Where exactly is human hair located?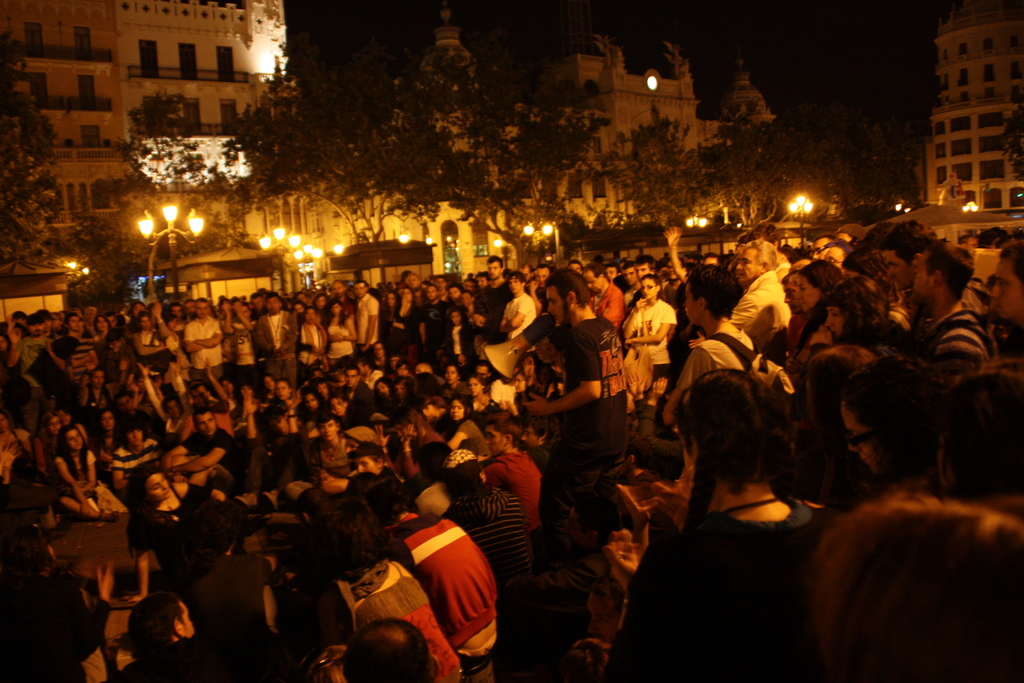
Its bounding box is BBox(123, 462, 157, 562).
